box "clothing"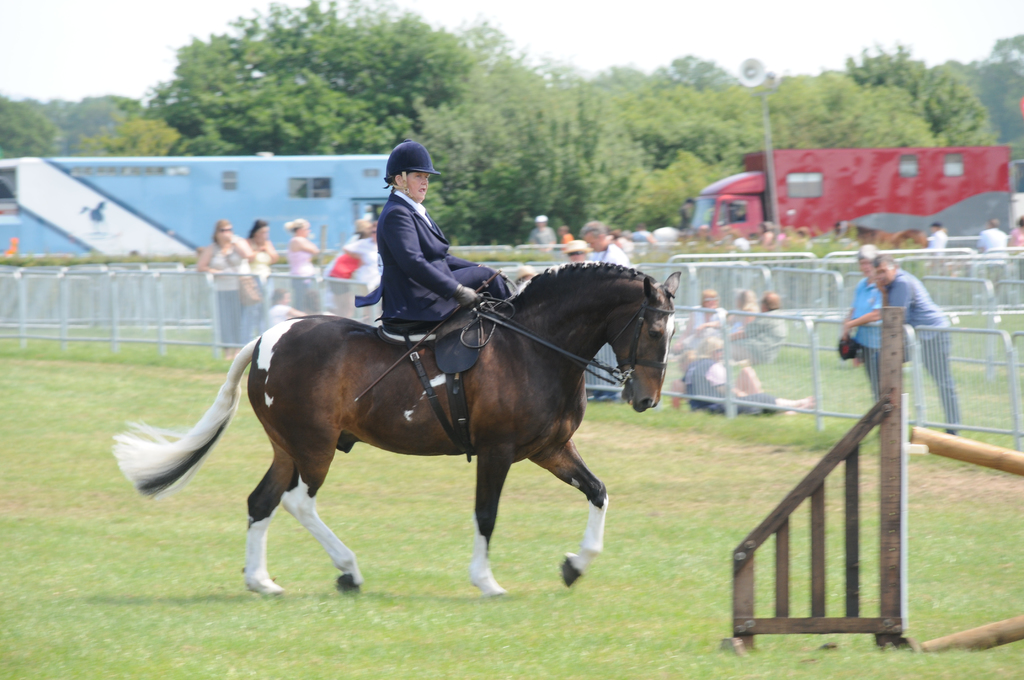
detection(243, 250, 264, 339)
